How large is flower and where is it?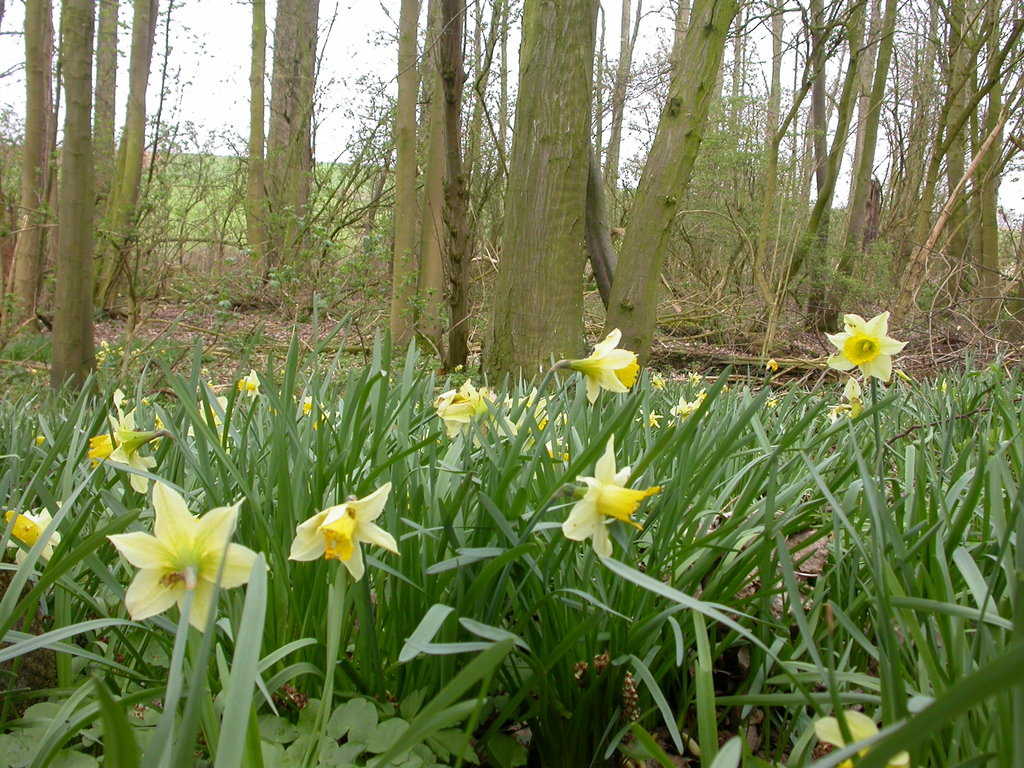
Bounding box: left=92, top=406, right=158, bottom=481.
